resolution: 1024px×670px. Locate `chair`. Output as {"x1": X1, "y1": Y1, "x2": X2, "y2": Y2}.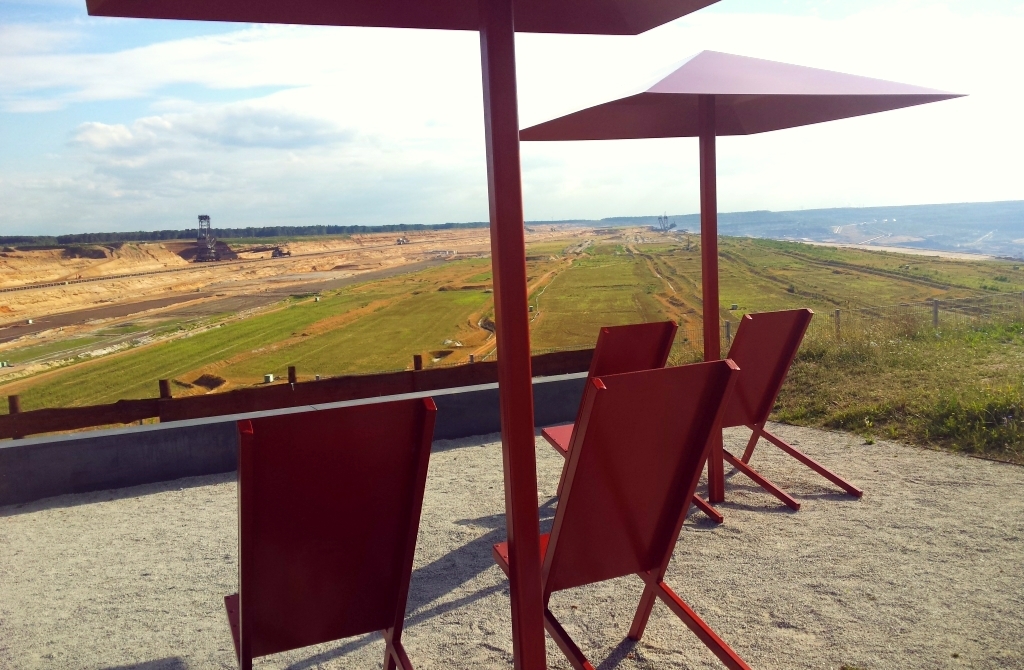
{"x1": 709, "y1": 304, "x2": 864, "y2": 517}.
